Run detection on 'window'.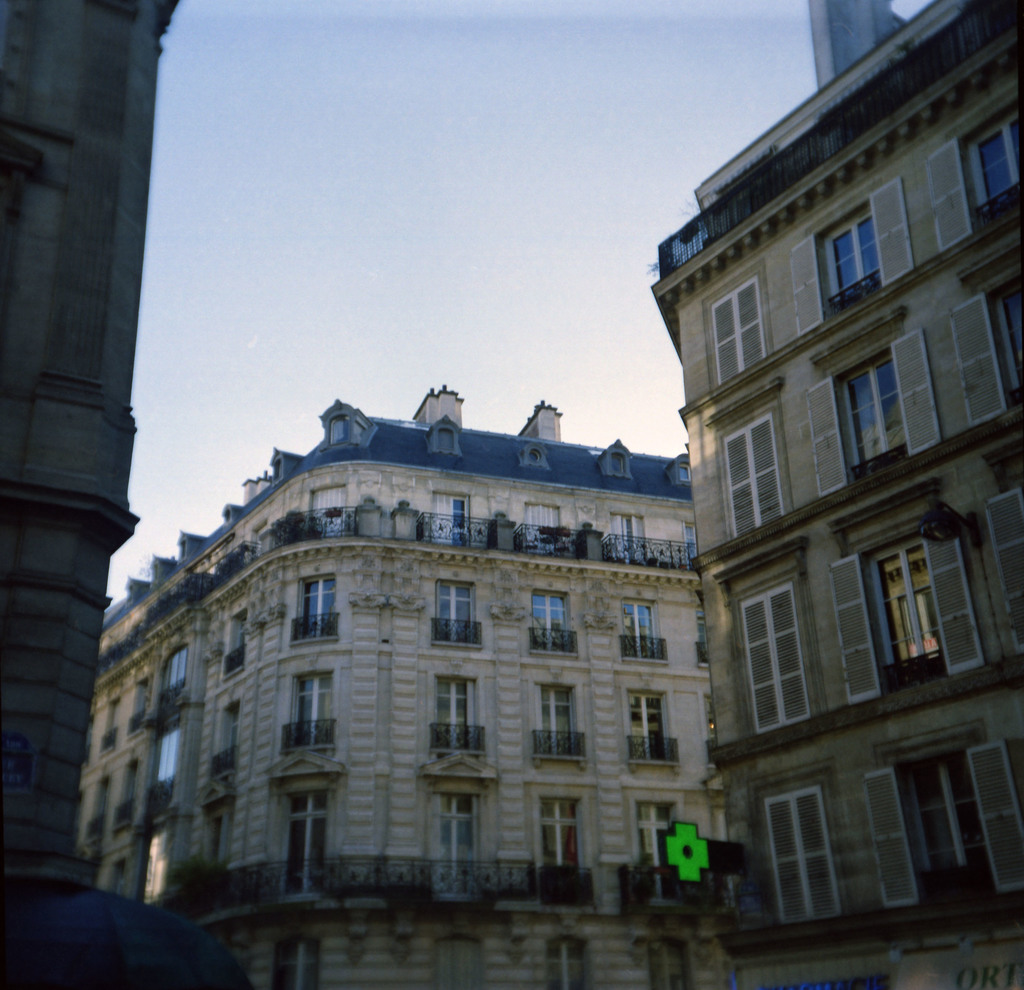
Result: locate(284, 785, 332, 893).
